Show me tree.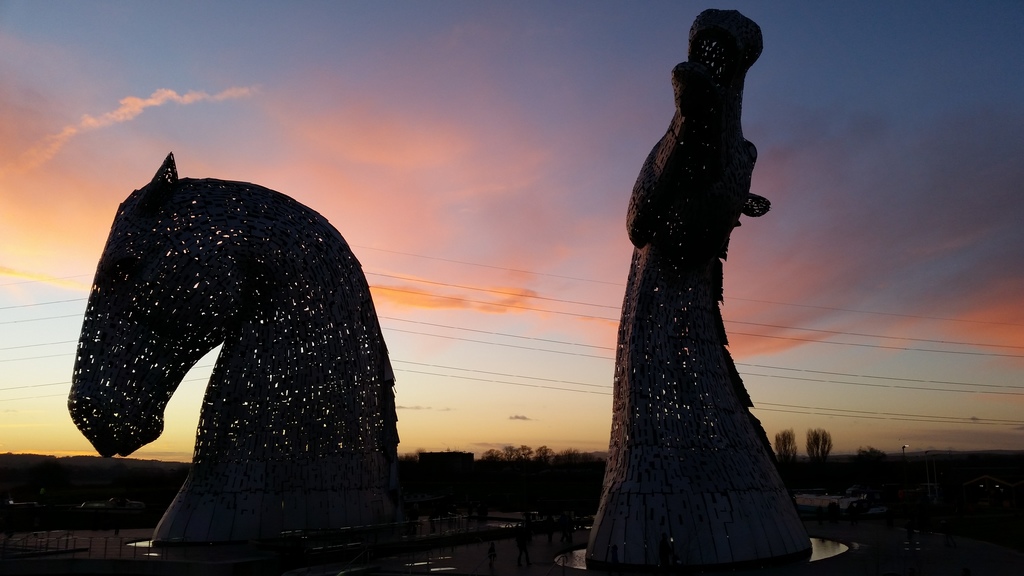
tree is here: detection(477, 444, 506, 480).
